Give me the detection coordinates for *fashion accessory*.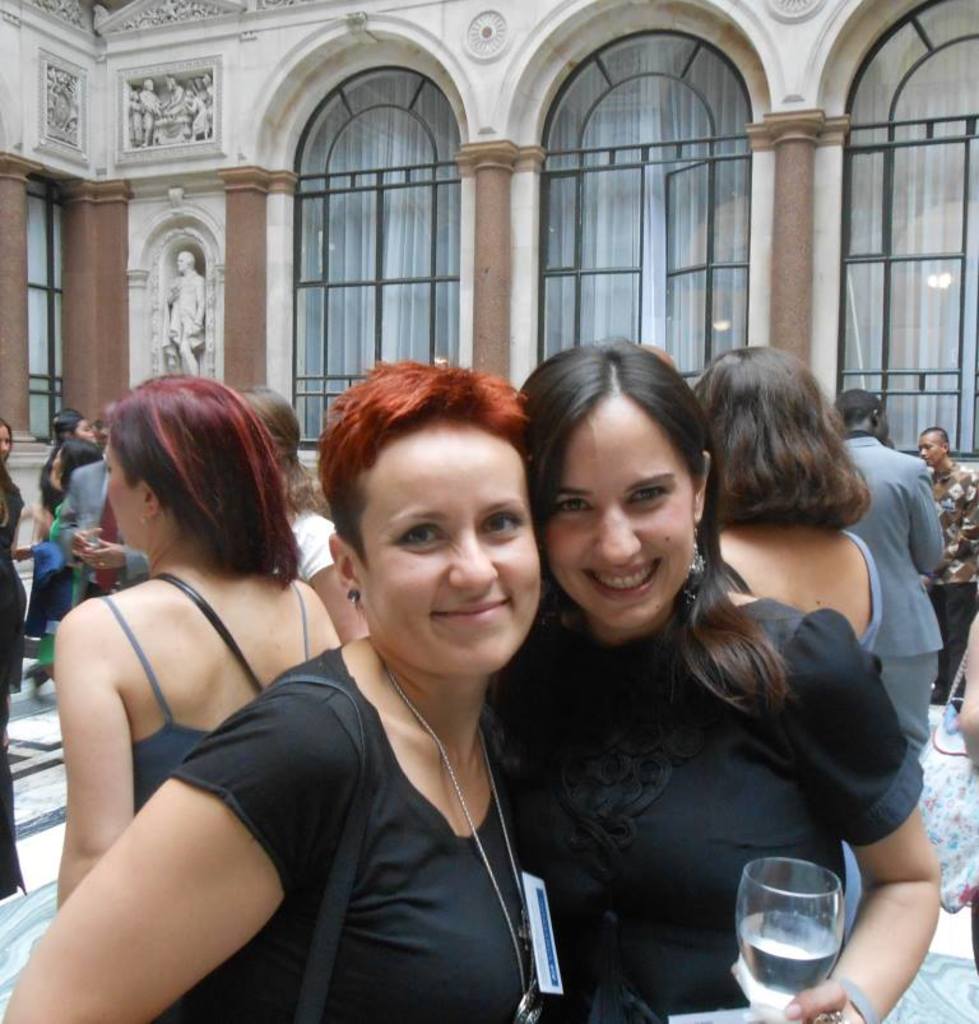
{"x1": 289, "y1": 451, "x2": 301, "y2": 465}.
